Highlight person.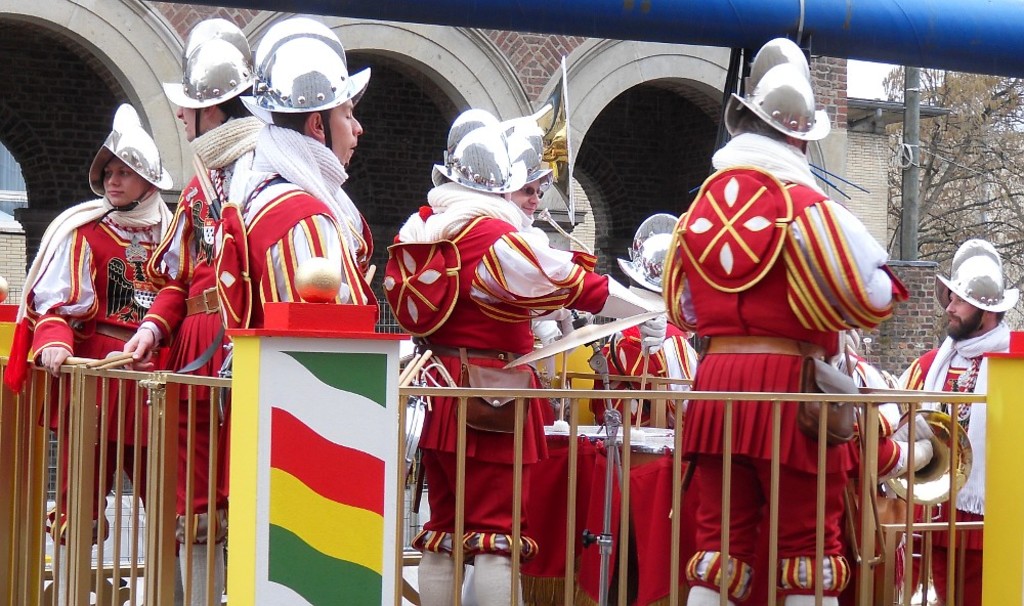
Highlighted region: x1=406 y1=124 x2=598 y2=562.
